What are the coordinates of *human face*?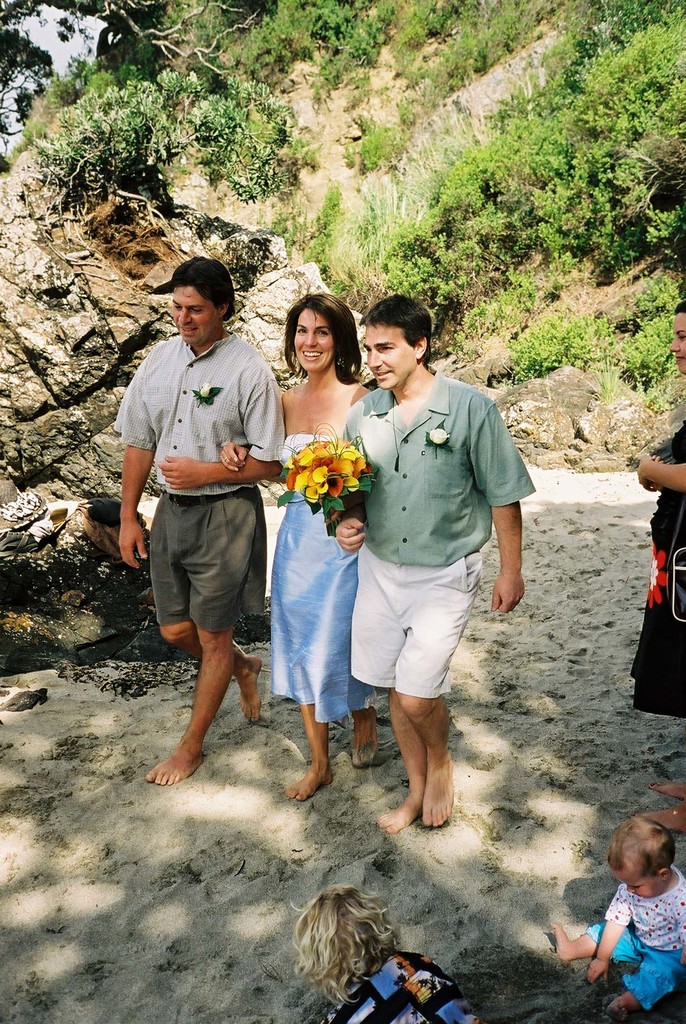
x1=618 y1=865 x2=665 y2=895.
